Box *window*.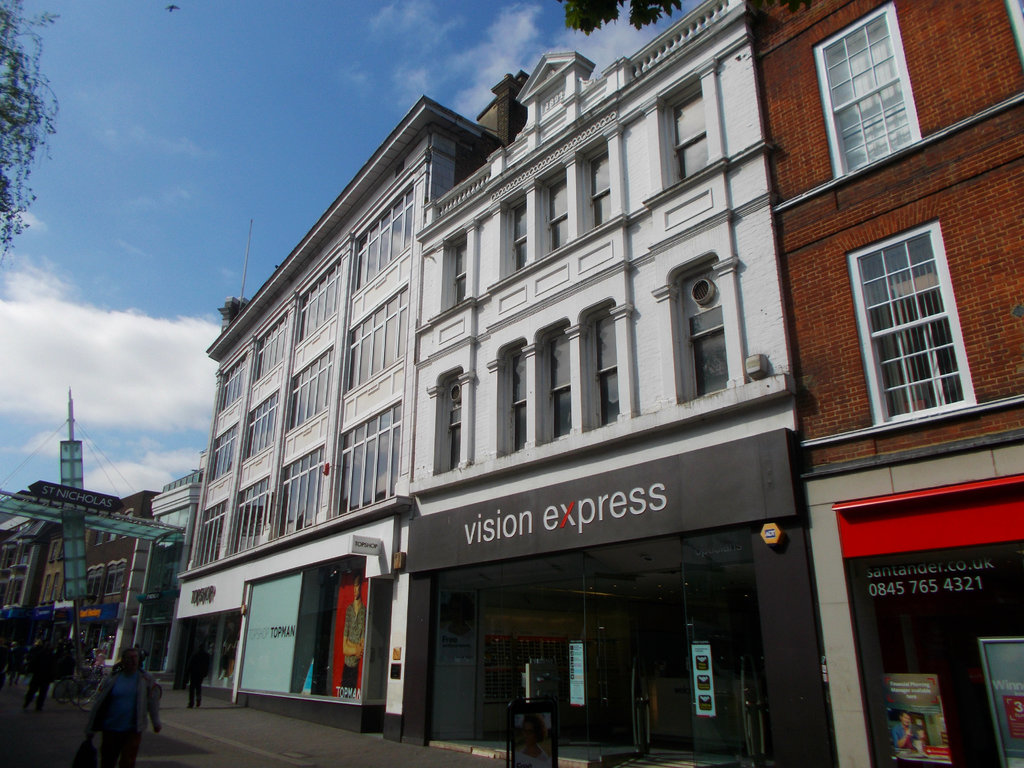
x1=555 y1=182 x2=564 y2=248.
